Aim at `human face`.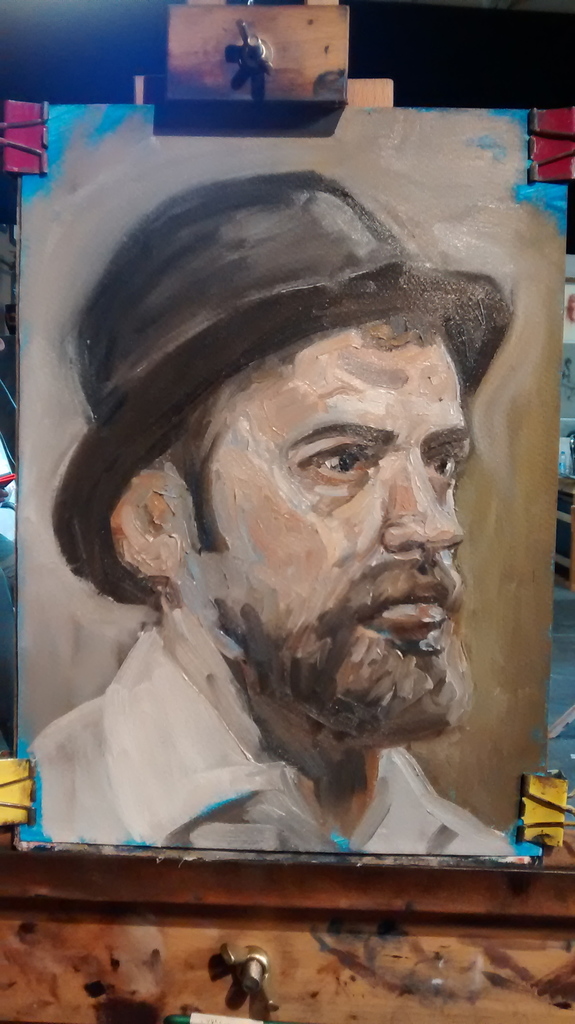
Aimed at 167:323:472:660.
